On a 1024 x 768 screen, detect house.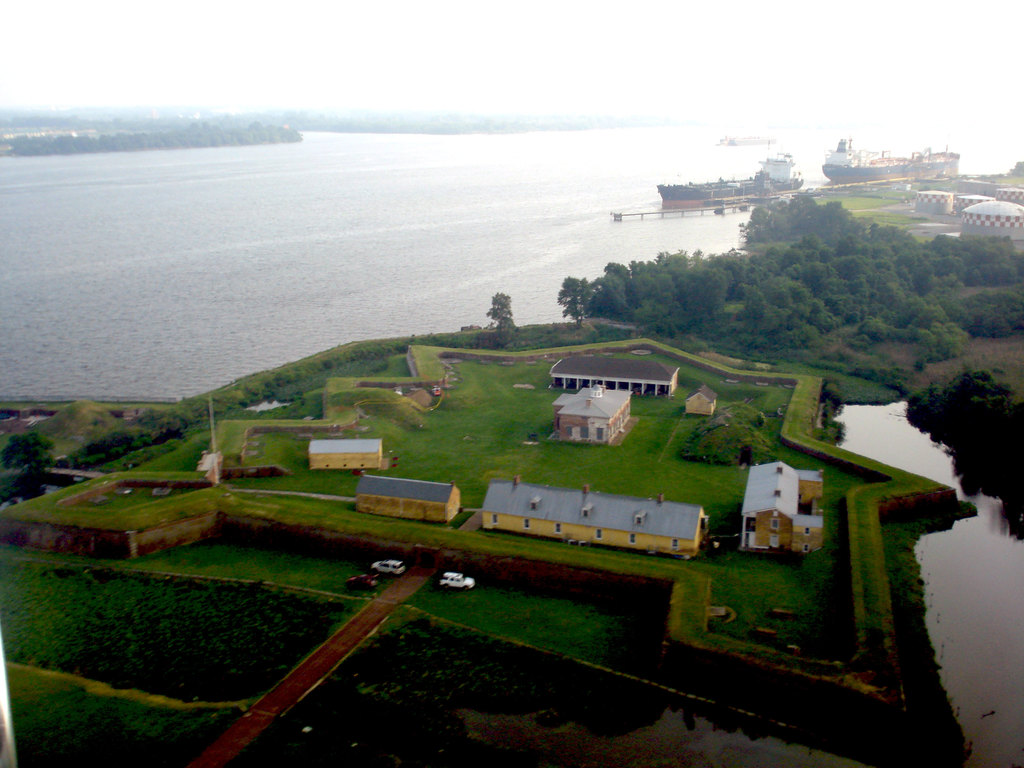
556, 376, 643, 447.
